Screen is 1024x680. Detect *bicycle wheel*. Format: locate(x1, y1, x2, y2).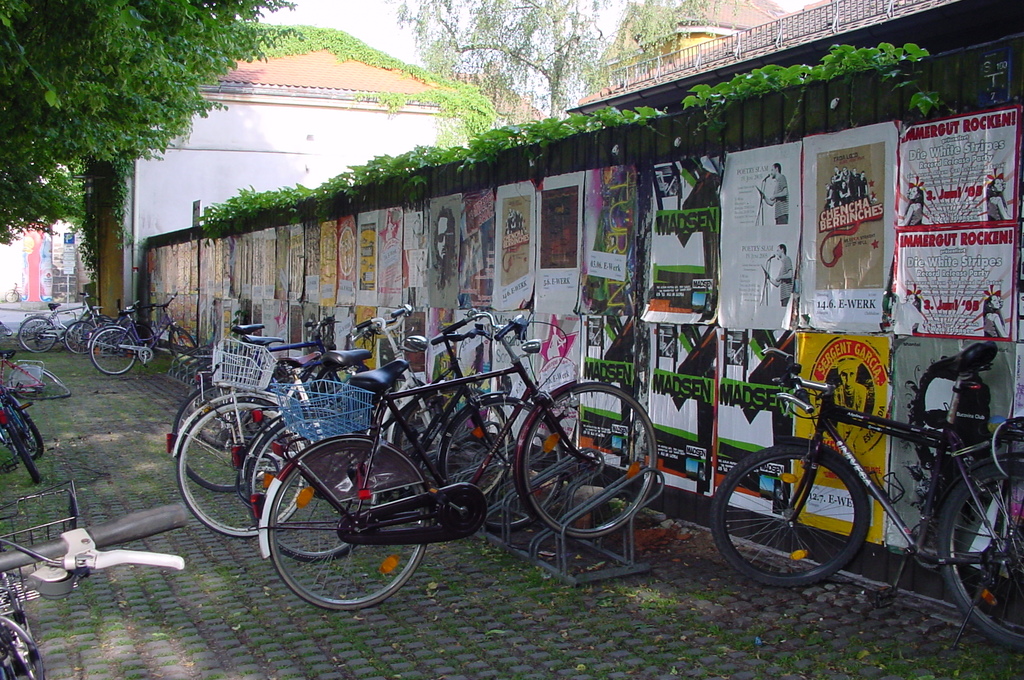
locate(171, 329, 198, 366).
